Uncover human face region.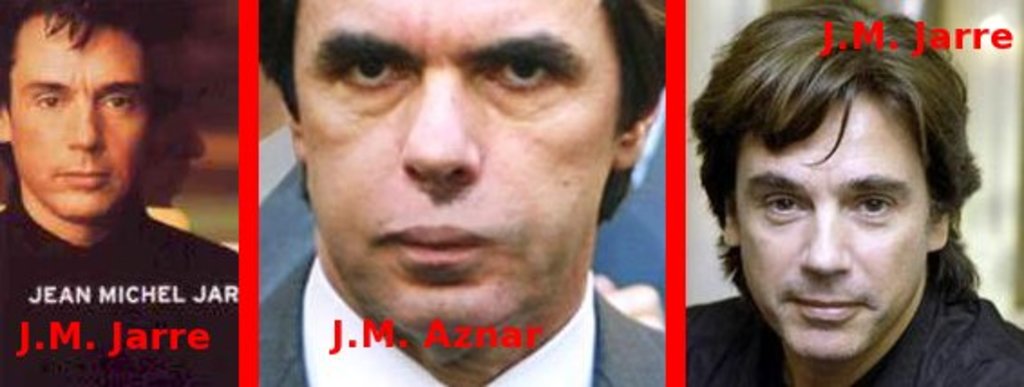
Uncovered: 735 89 928 356.
